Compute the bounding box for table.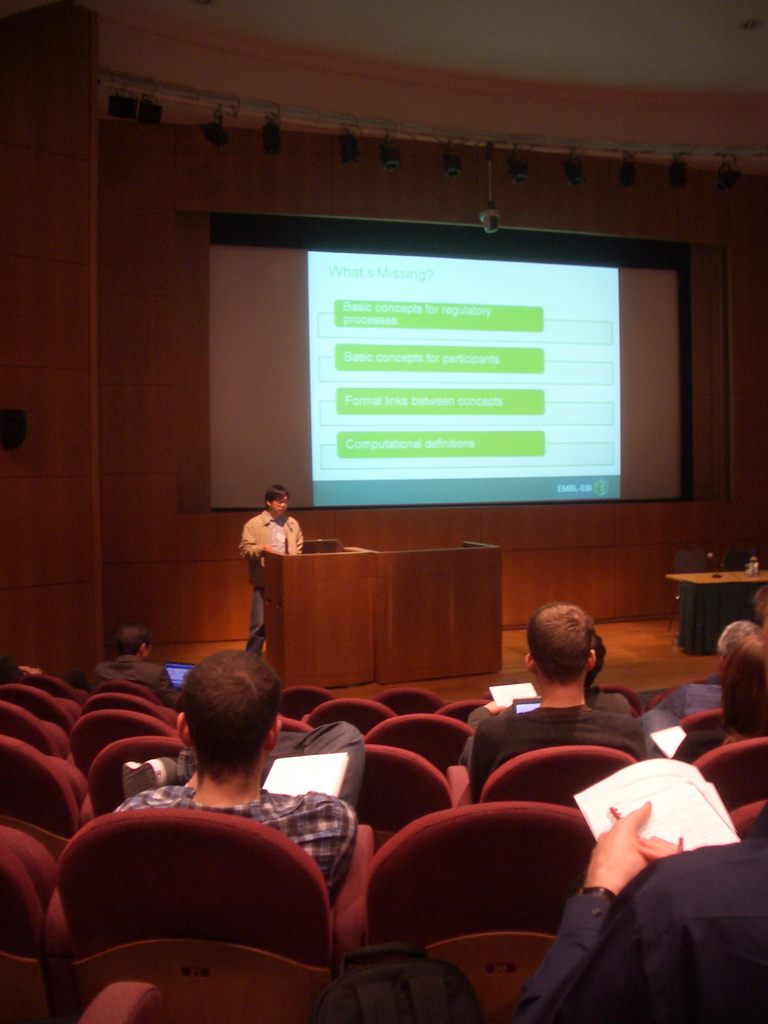
bbox(673, 559, 764, 644).
